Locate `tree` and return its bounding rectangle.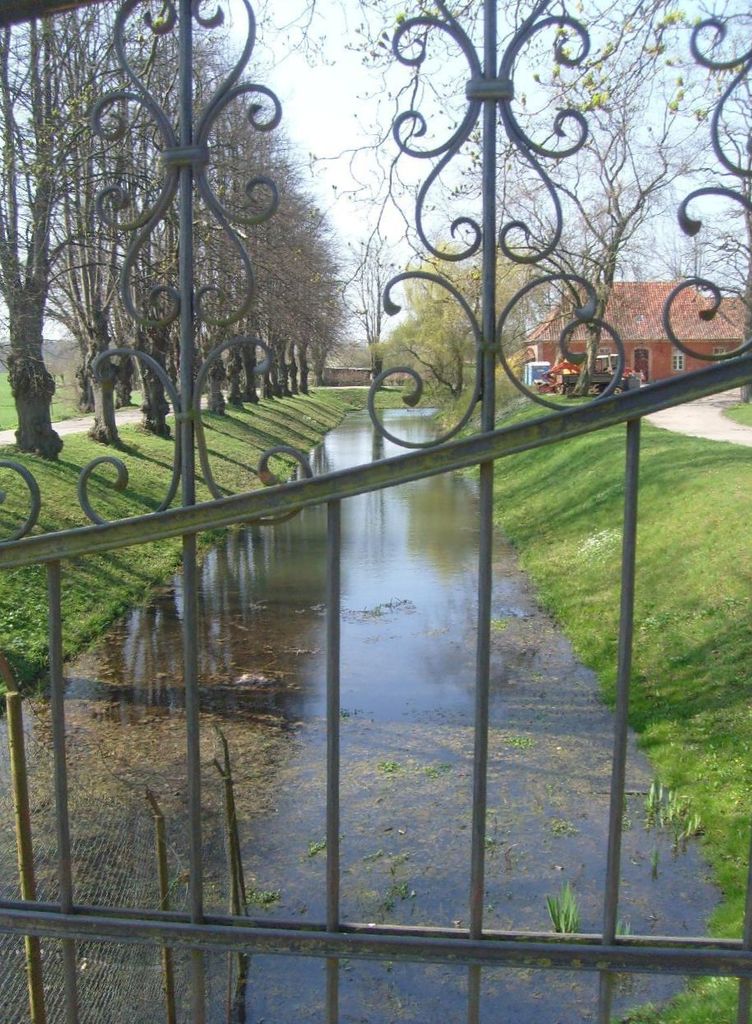
bbox=(372, 230, 576, 413).
